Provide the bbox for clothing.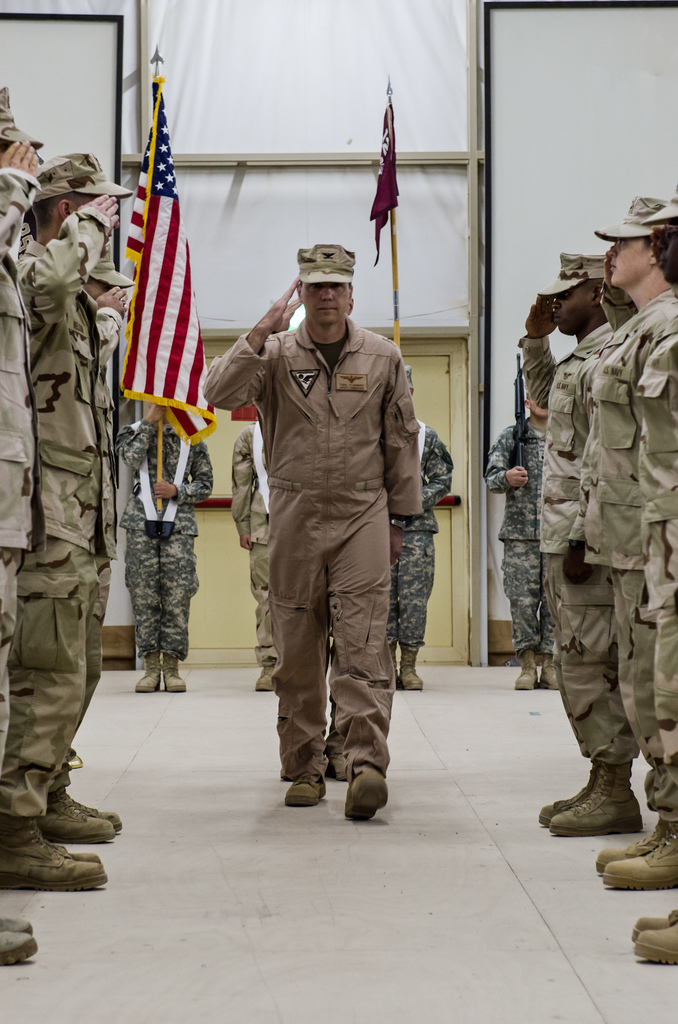
[left=398, top=414, right=453, bottom=664].
